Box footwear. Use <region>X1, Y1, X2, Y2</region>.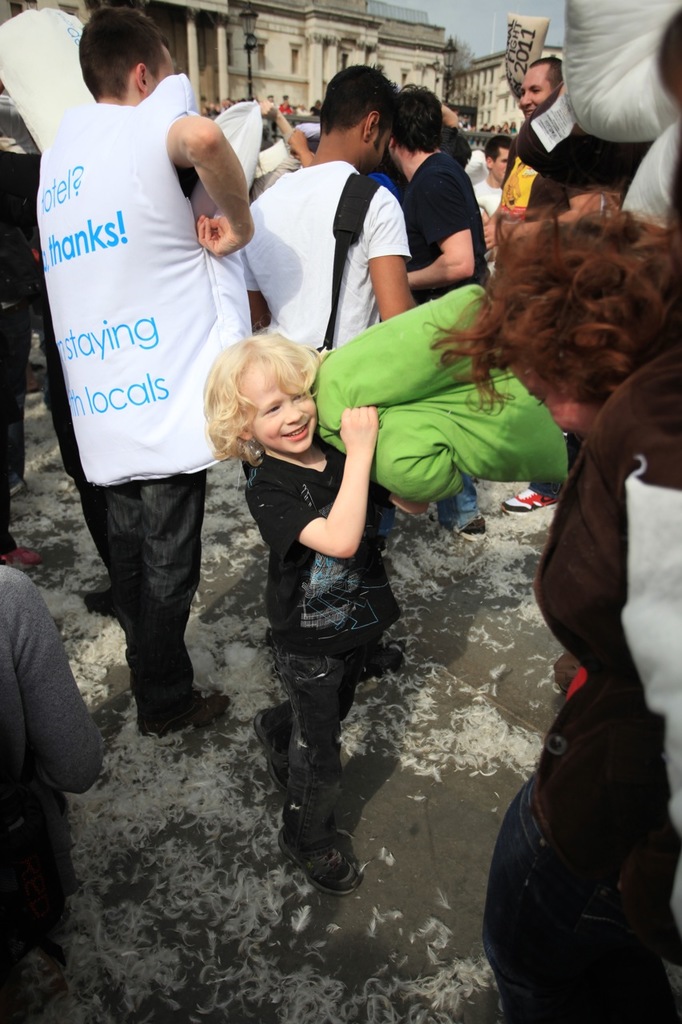
<region>0, 547, 42, 568</region>.
